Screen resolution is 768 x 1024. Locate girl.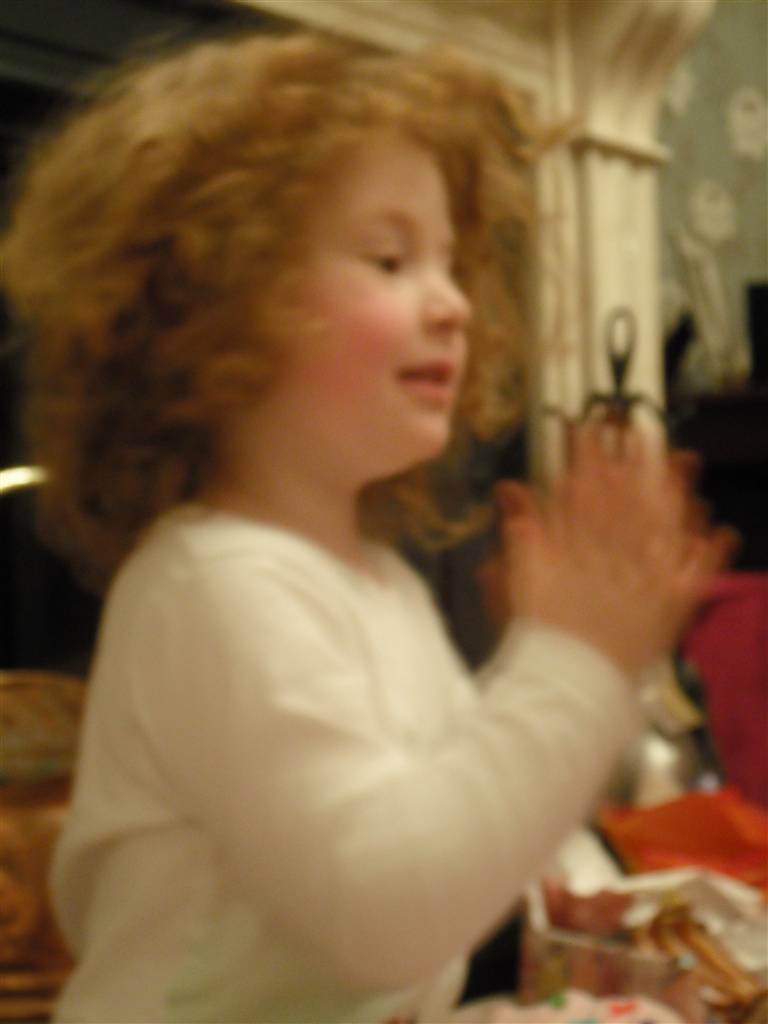
<region>0, 41, 713, 1023</region>.
